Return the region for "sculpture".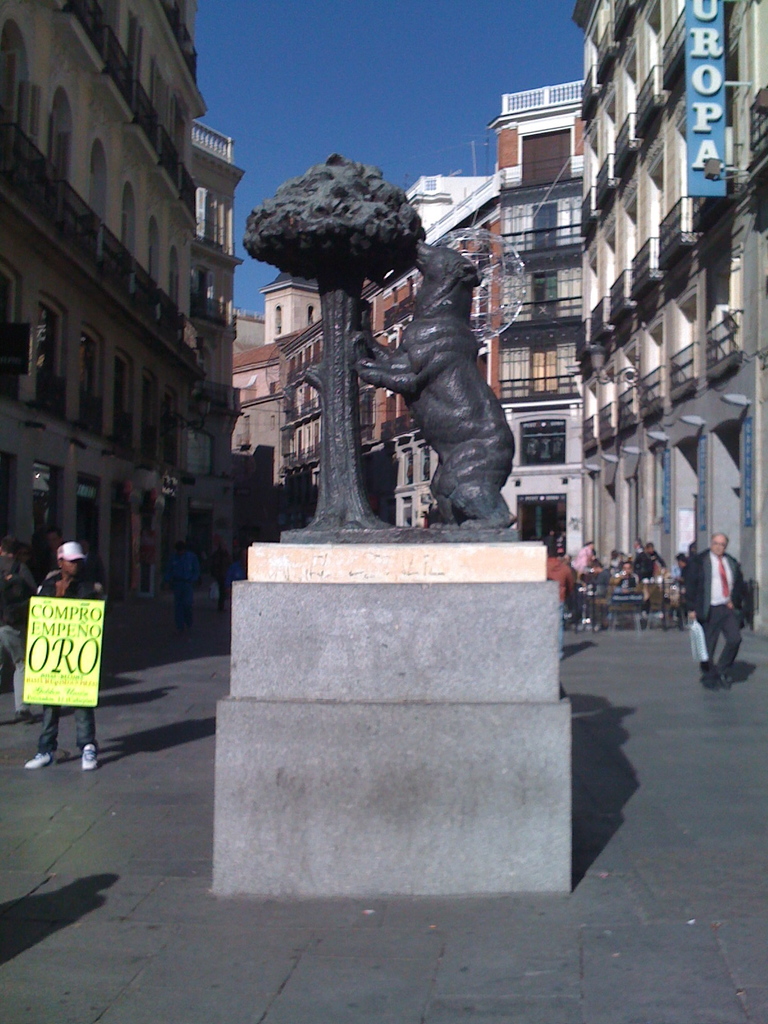
box=[308, 208, 536, 549].
